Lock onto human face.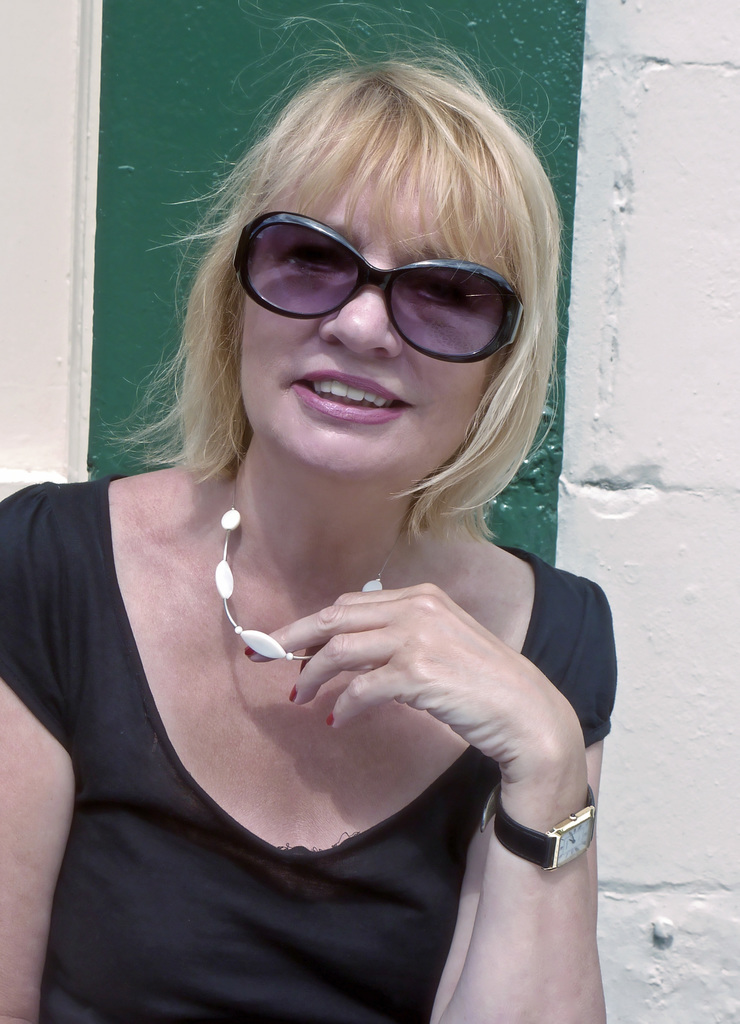
Locked: bbox=(235, 152, 501, 479).
